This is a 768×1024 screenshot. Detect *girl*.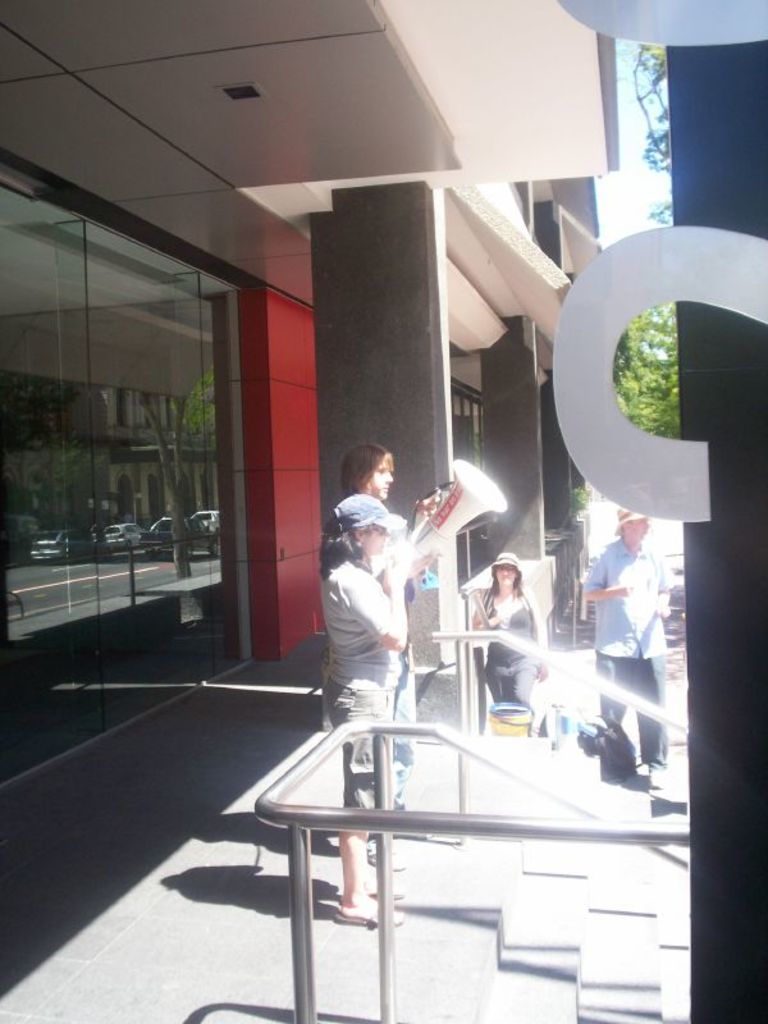
319:493:404:929.
